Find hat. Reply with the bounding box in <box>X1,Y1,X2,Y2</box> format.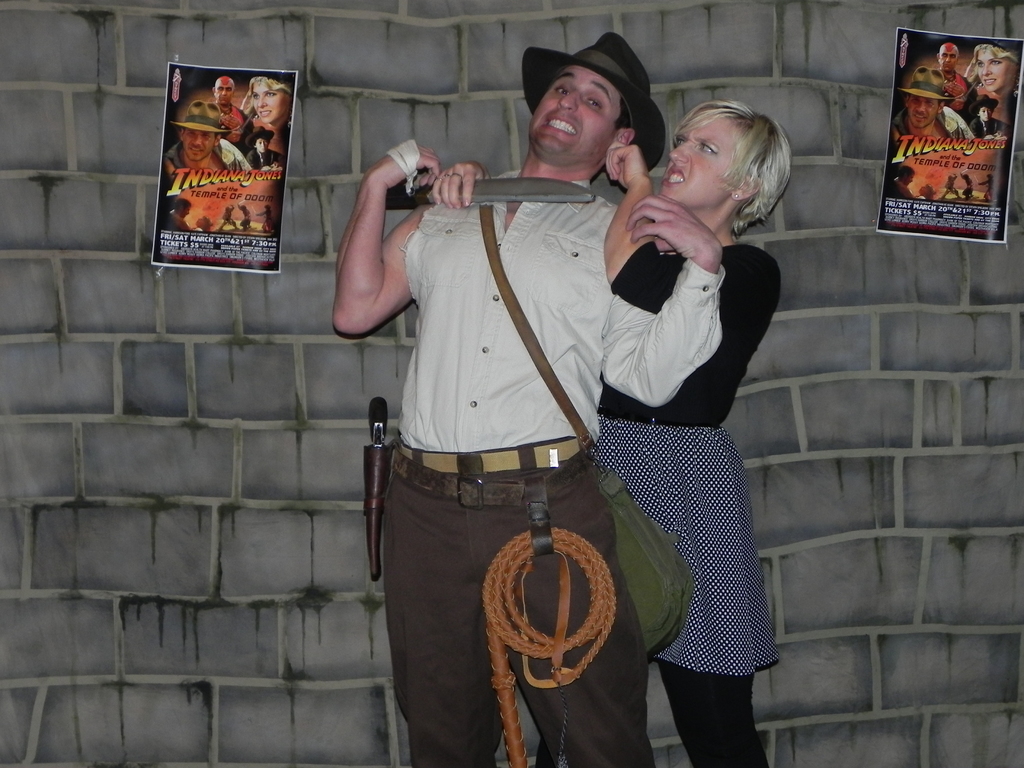
<box>174,100,225,132</box>.
